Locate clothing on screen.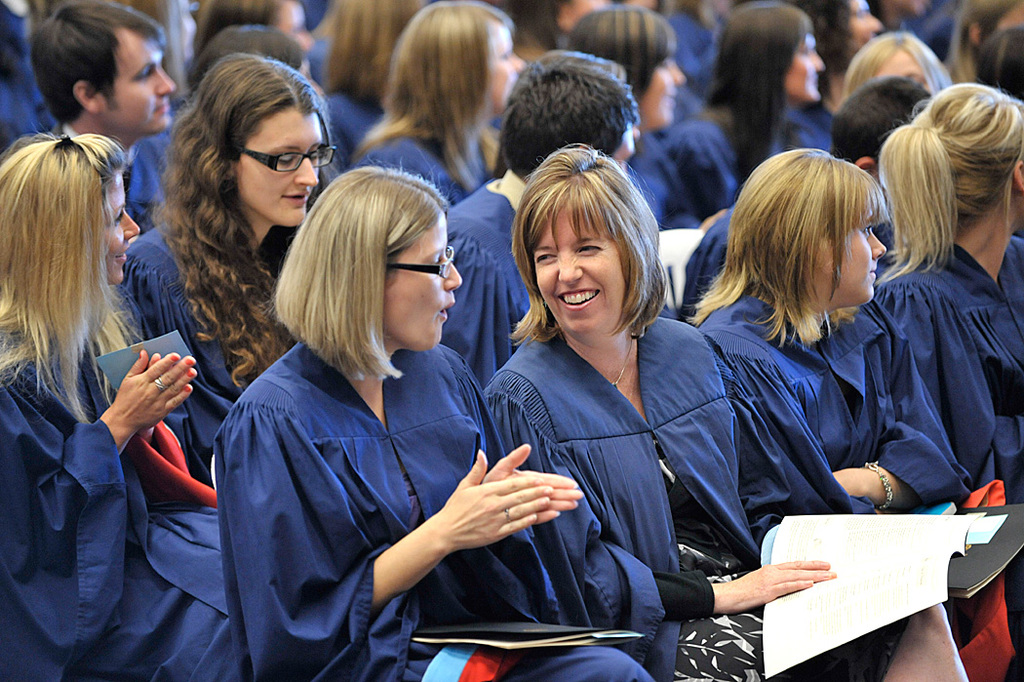
On screen at rect(338, 125, 498, 210).
